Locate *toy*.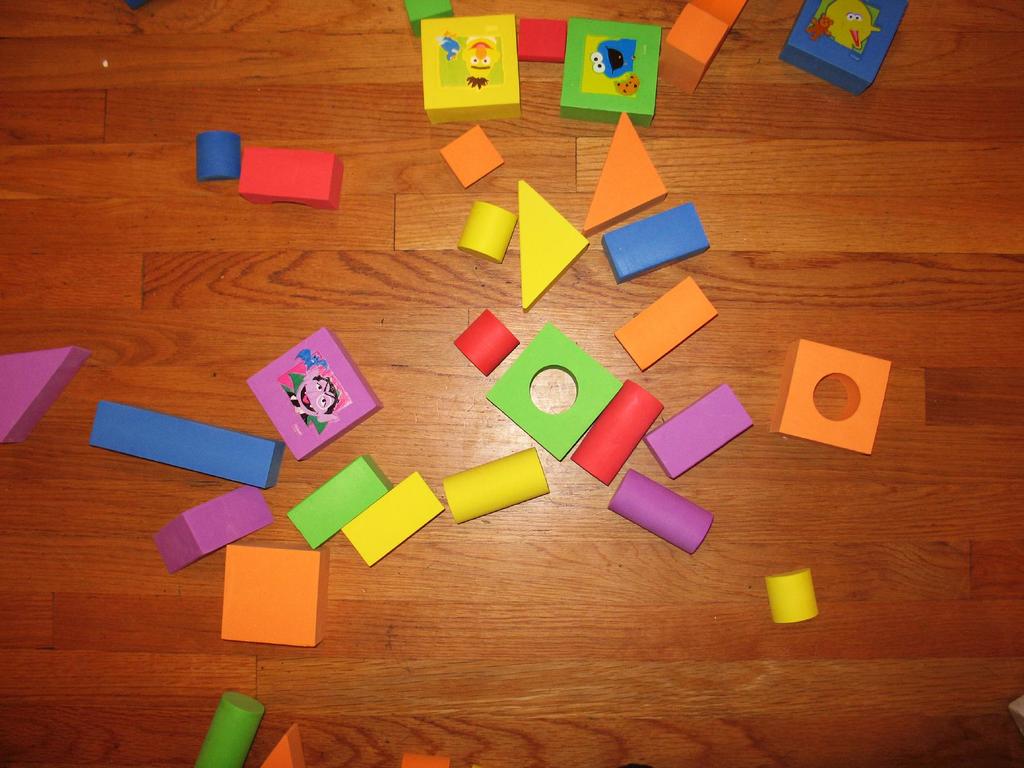
Bounding box: bbox(575, 375, 664, 489).
